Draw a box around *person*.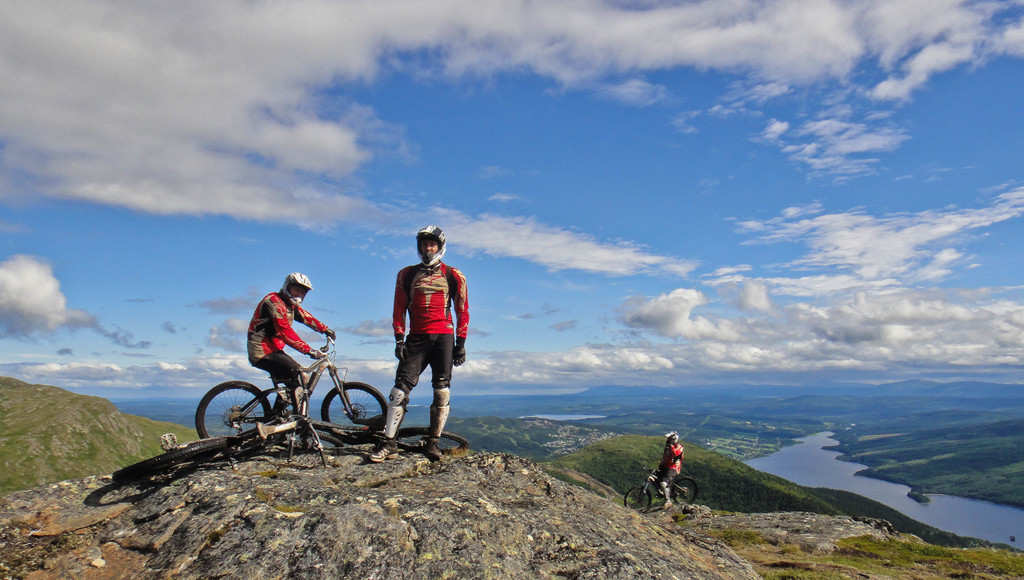
crop(653, 428, 684, 512).
